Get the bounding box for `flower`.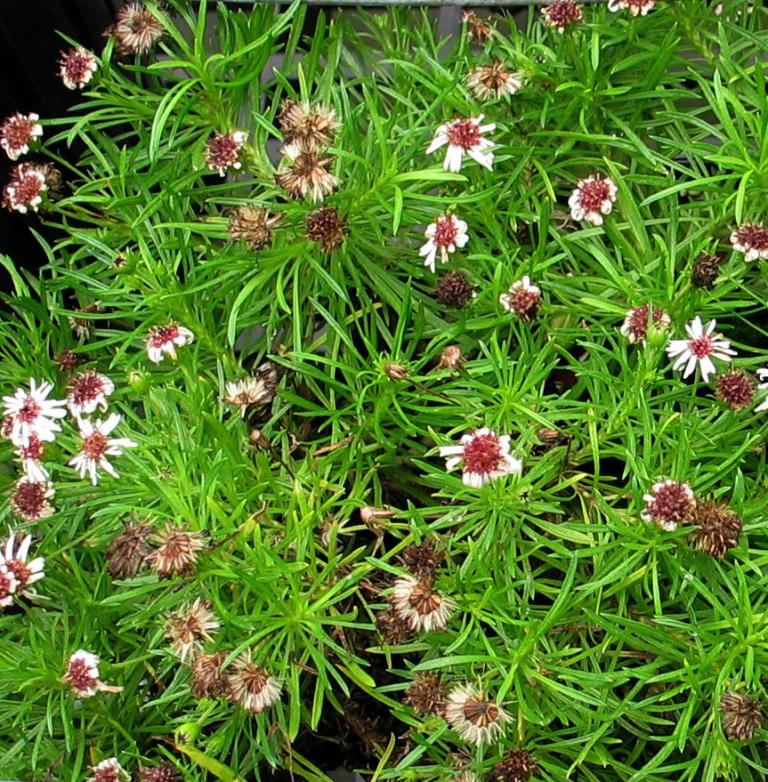
[left=363, top=506, right=397, bottom=534].
